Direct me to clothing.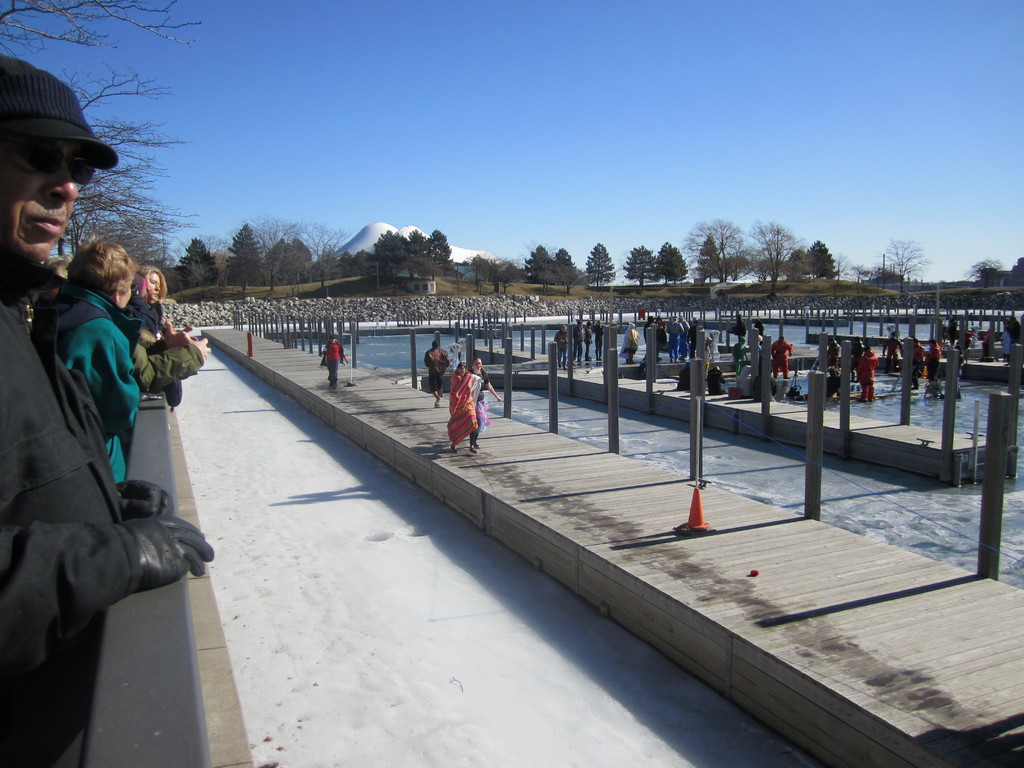
Direction: 573/327/582/359.
